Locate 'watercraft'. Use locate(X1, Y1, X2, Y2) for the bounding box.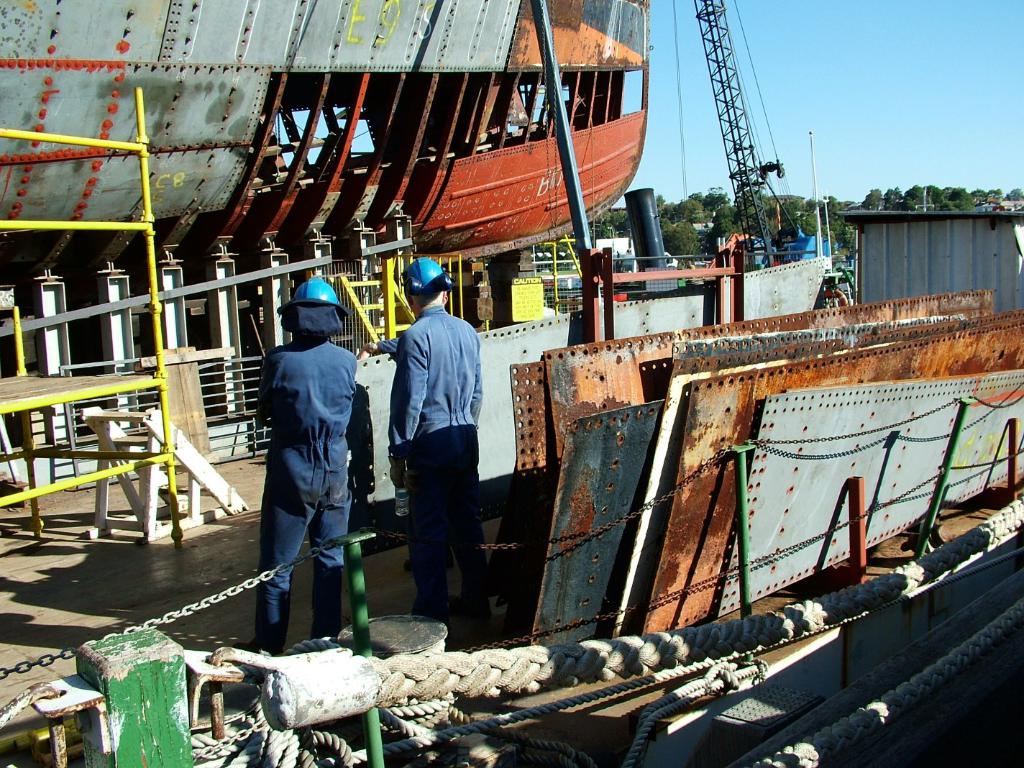
locate(52, 0, 1000, 692).
